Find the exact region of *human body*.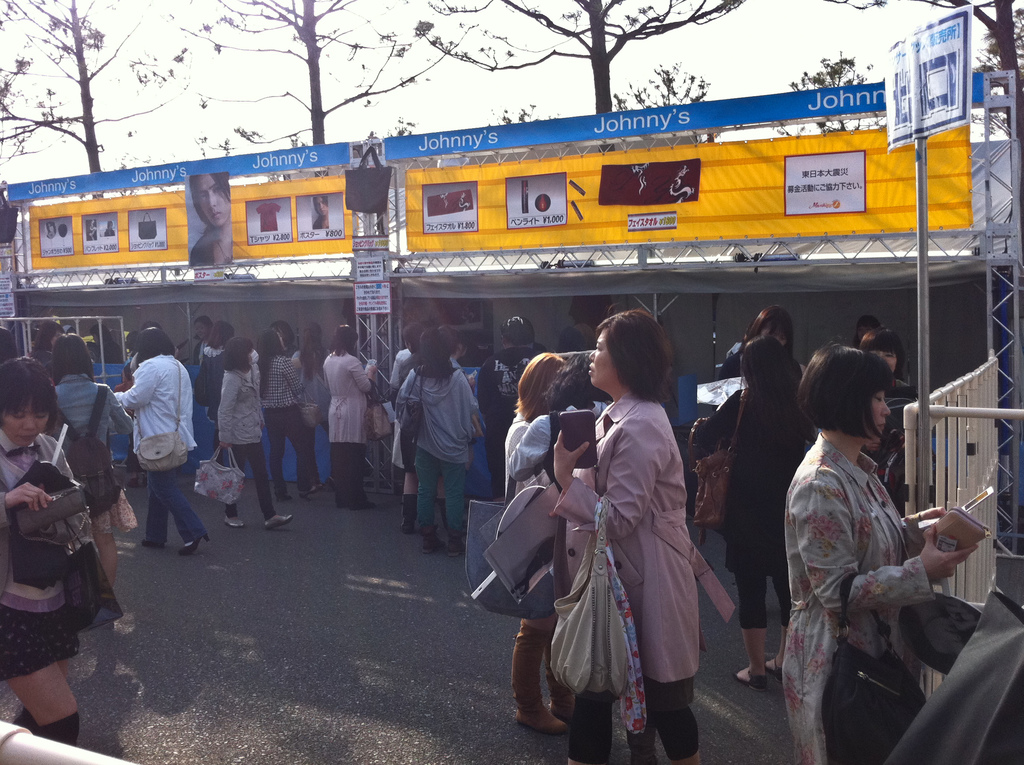
Exact region: x1=189, y1=173, x2=229, y2=266.
